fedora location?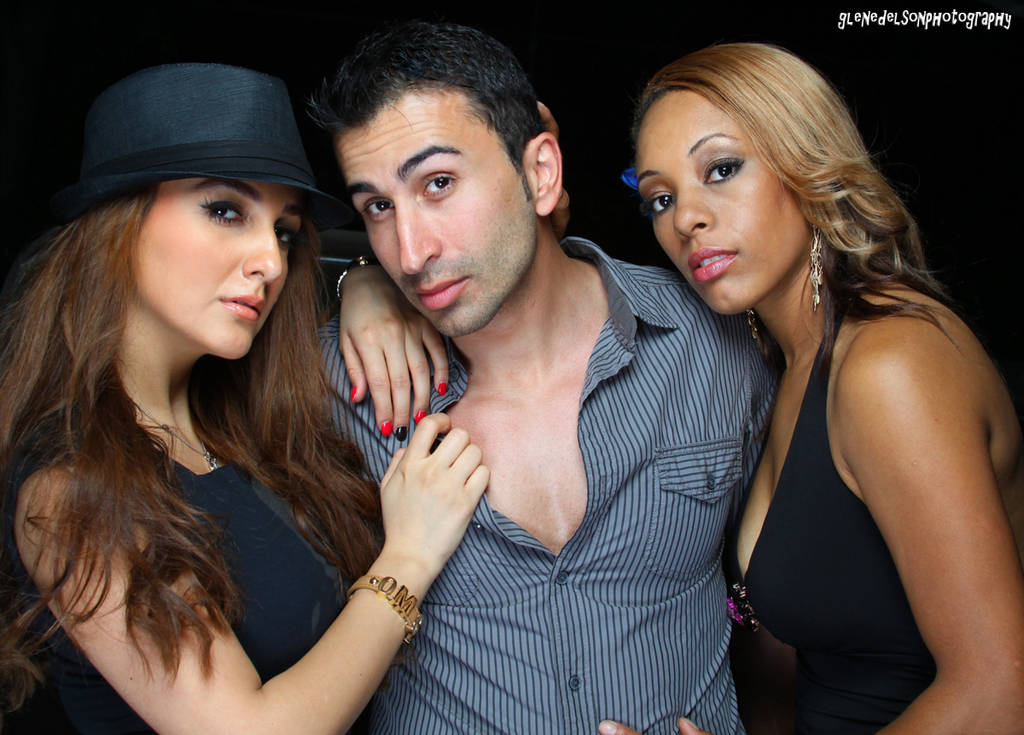
crop(46, 59, 346, 248)
